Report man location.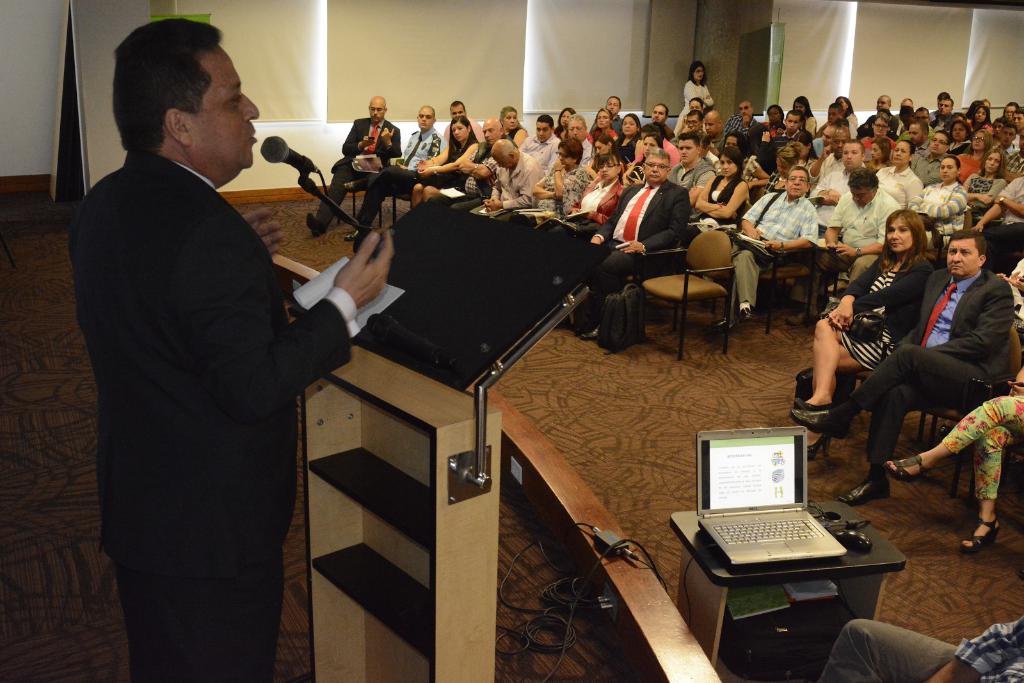
Report: [348,102,447,248].
